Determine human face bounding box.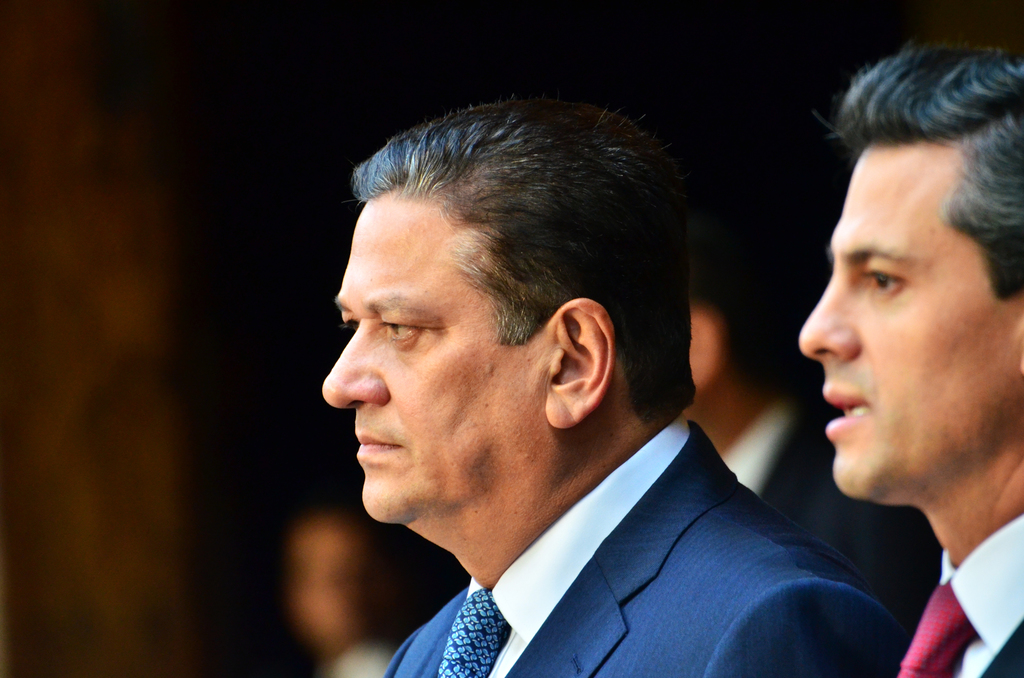
Determined: rect(288, 517, 359, 656).
